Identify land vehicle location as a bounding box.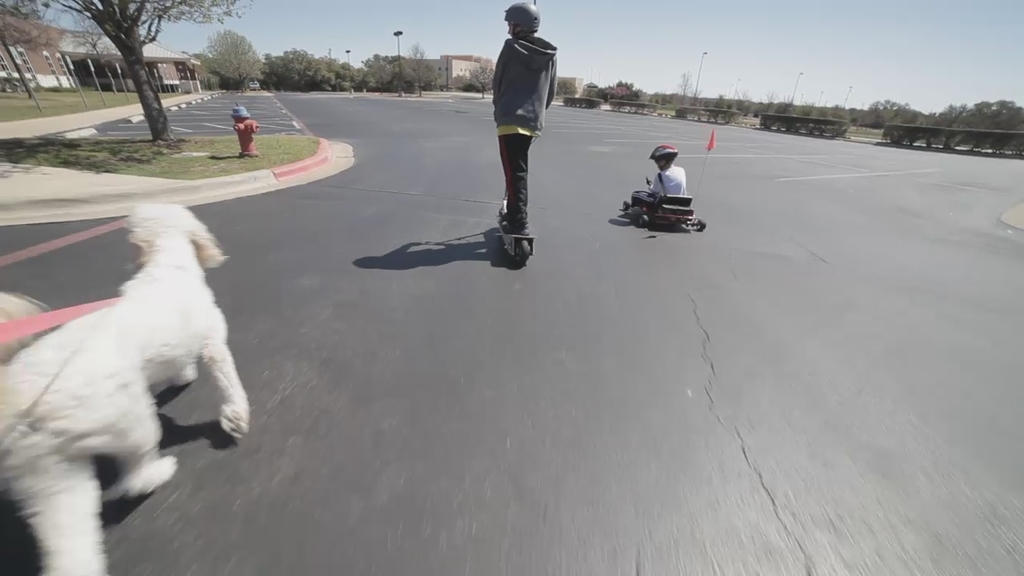
l=246, t=78, r=265, b=92.
